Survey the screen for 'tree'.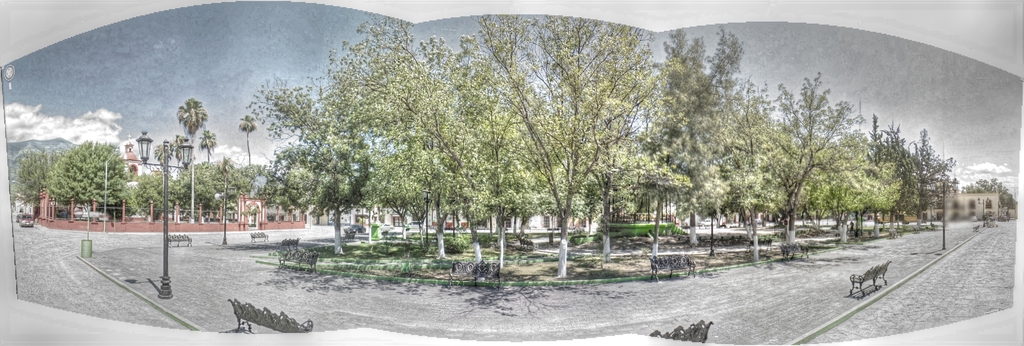
Survey found: 177,88,208,194.
